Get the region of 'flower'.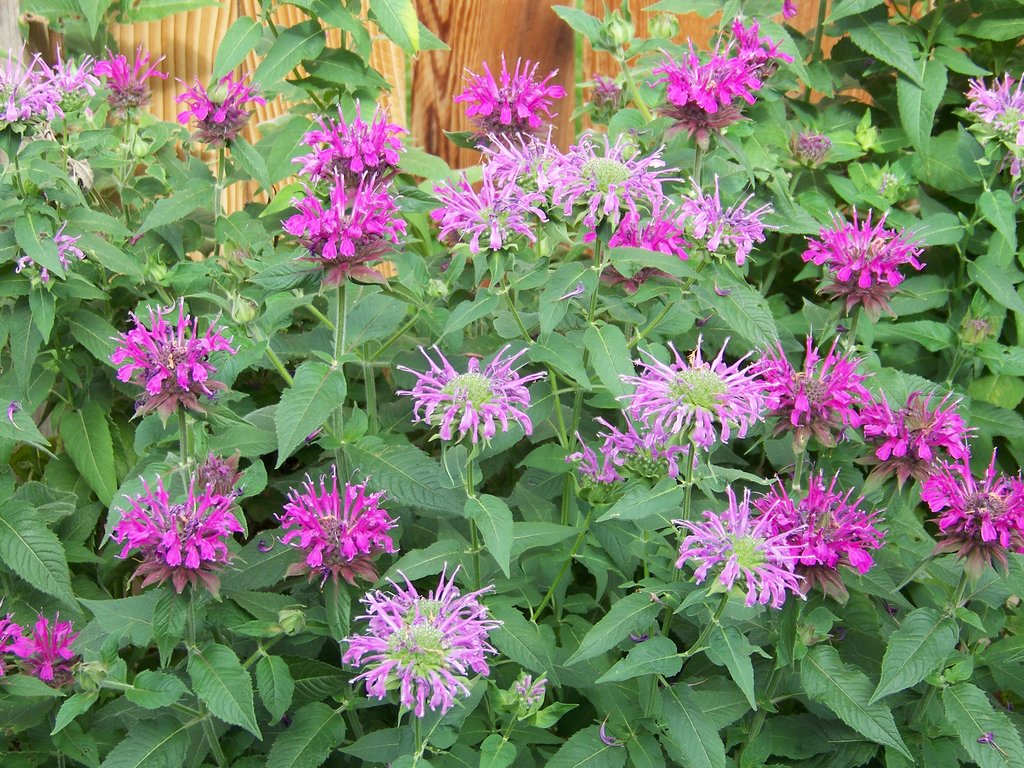
(left=297, top=91, right=399, bottom=166).
